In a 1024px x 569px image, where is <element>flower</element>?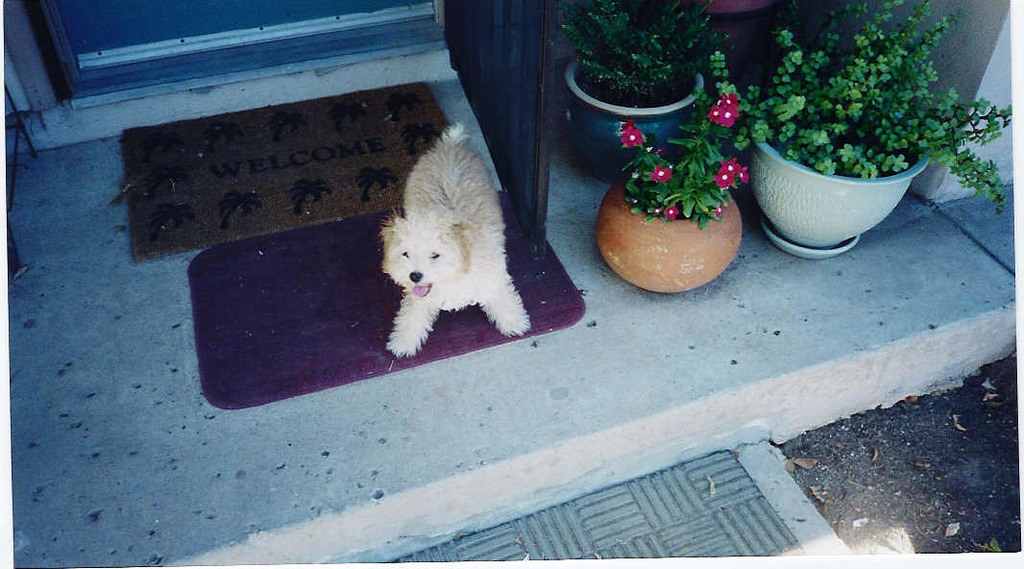
rect(623, 128, 641, 145).
